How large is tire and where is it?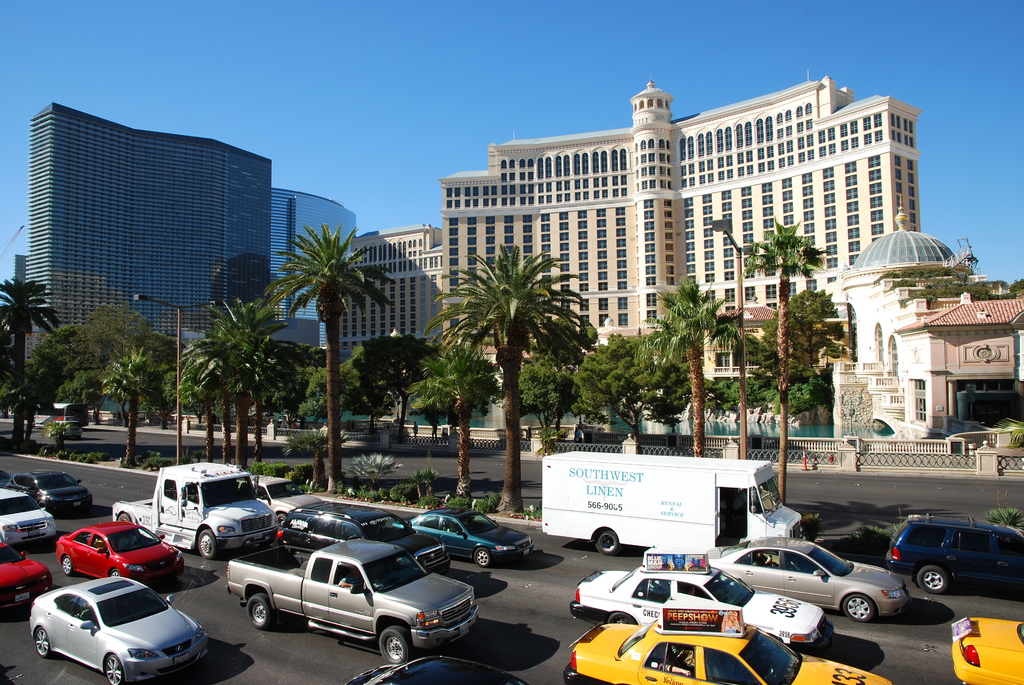
Bounding box: x1=842 y1=594 x2=872 y2=622.
